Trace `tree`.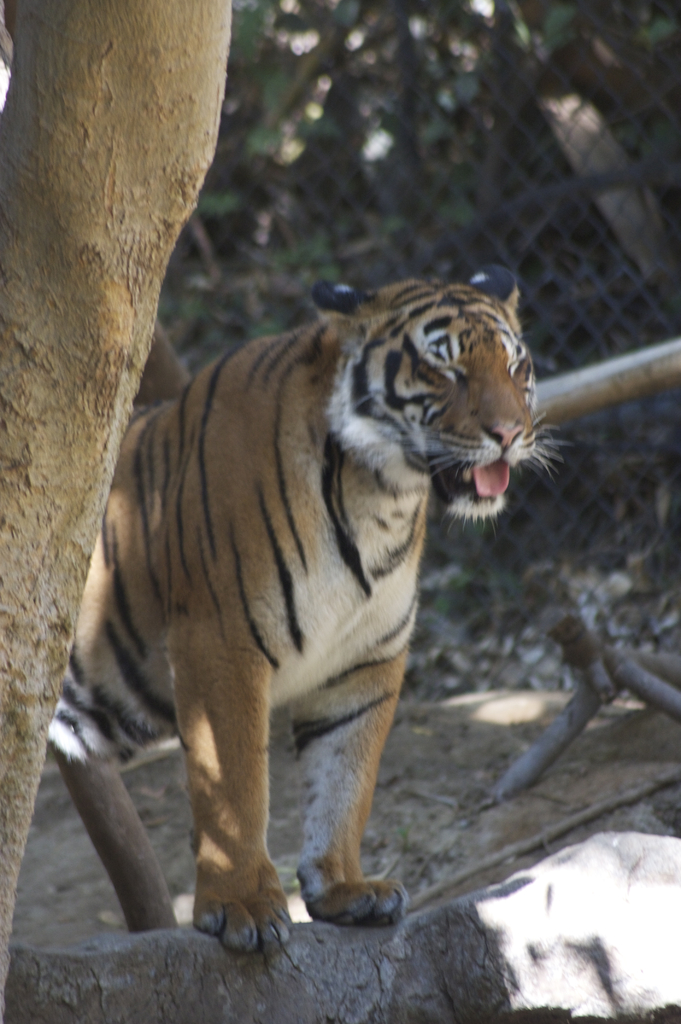
Traced to pyautogui.locateOnScreen(0, 0, 239, 1007).
